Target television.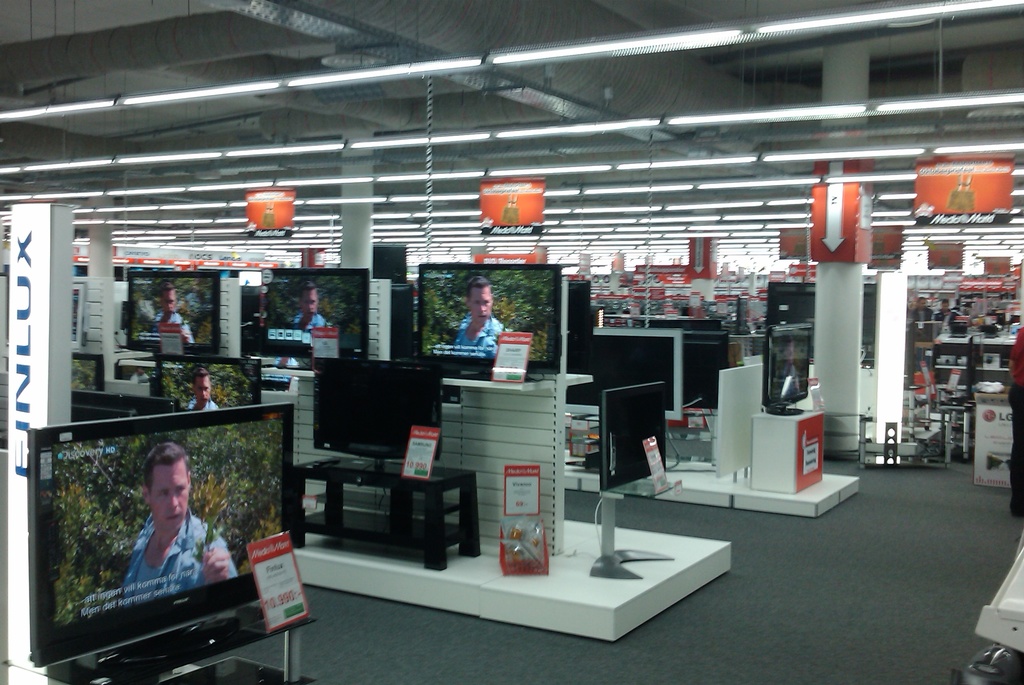
Target region: region(240, 268, 369, 361).
